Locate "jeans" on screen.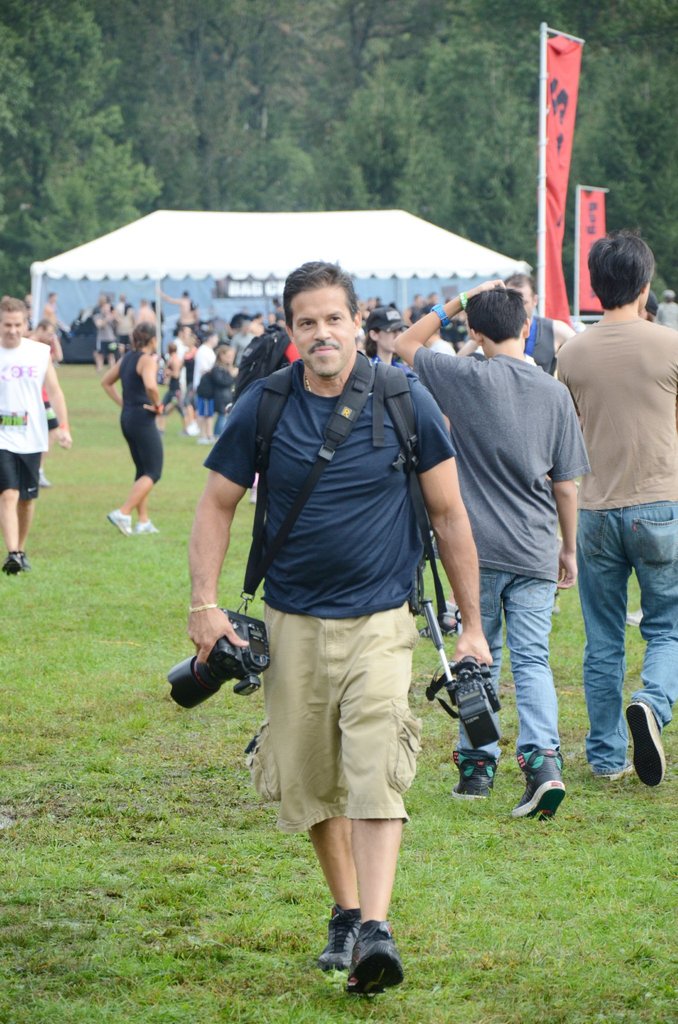
On screen at 264 605 422 836.
